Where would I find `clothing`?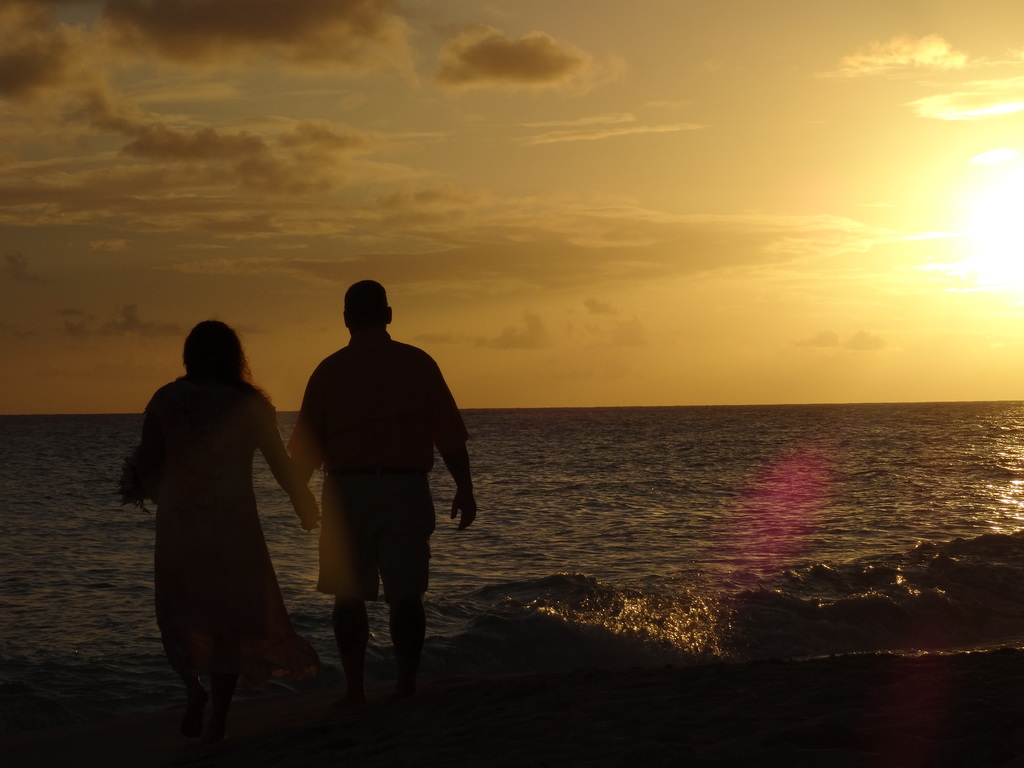
At {"left": 285, "top": 333, "right": 473, "bottom": 595}.
